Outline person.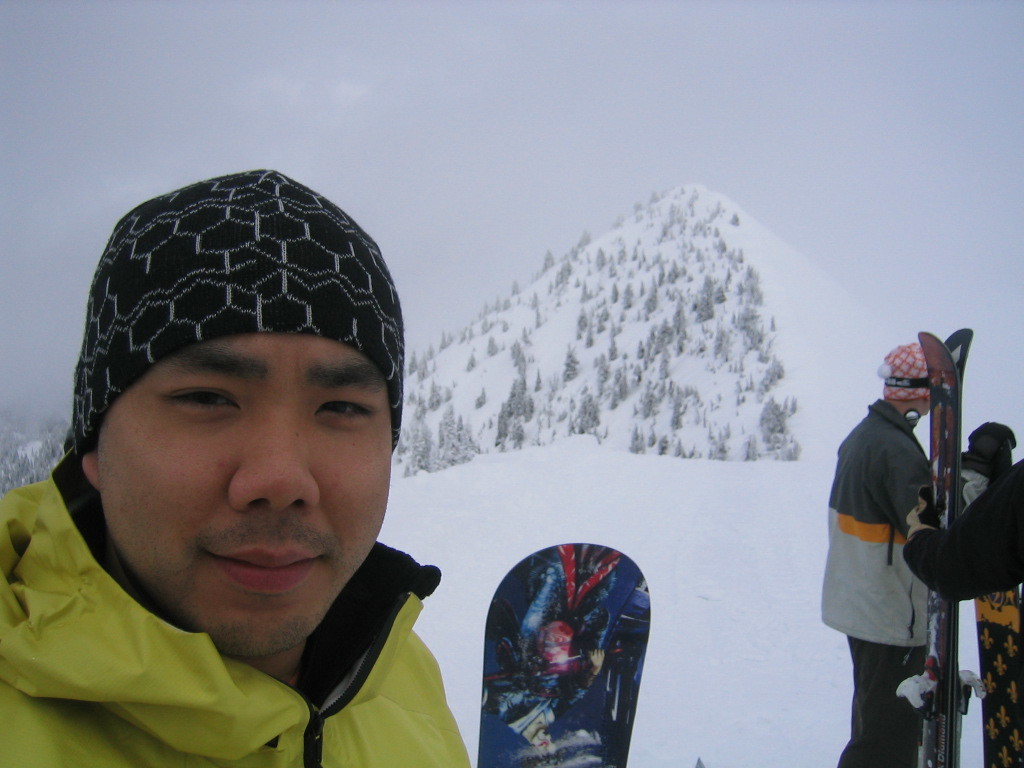
Outline: rect(911, 453, 1023, 767).
